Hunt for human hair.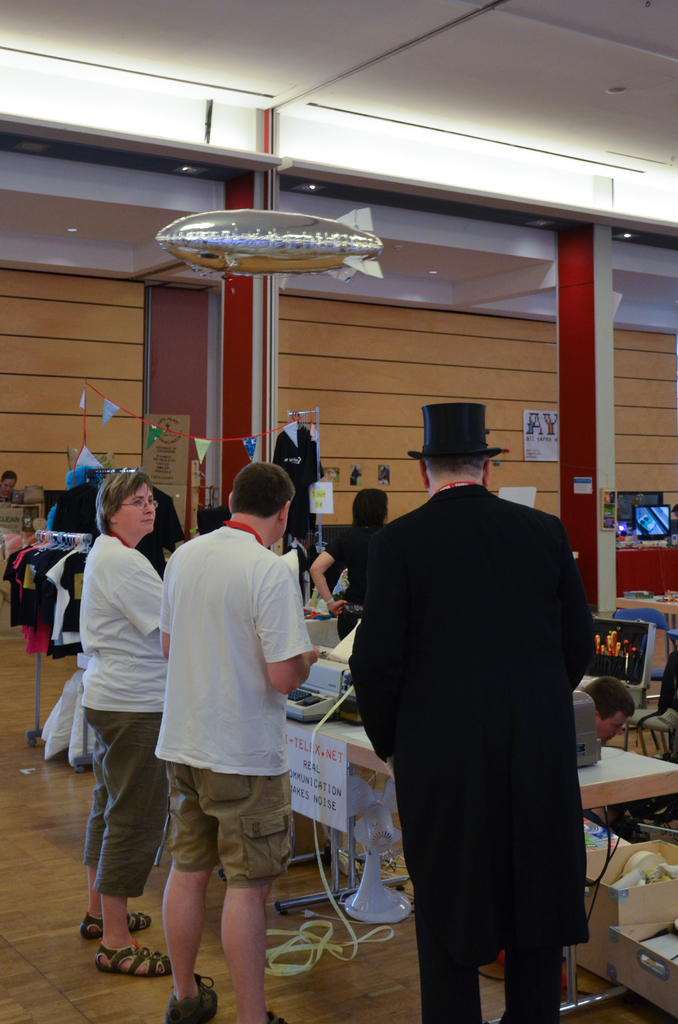
Hunted down at x1=579, y1=675, x2=636, y2=719.
